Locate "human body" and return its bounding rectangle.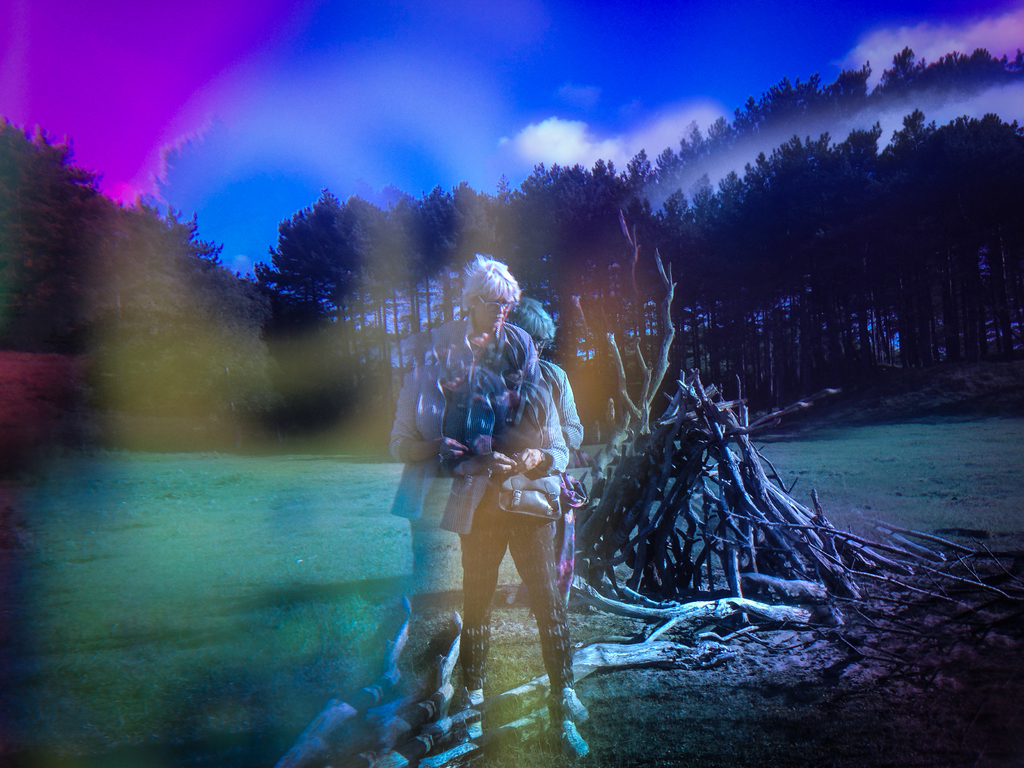
{"x1": 391, "y1": 249, "x2": 539, "y2": 688}.
